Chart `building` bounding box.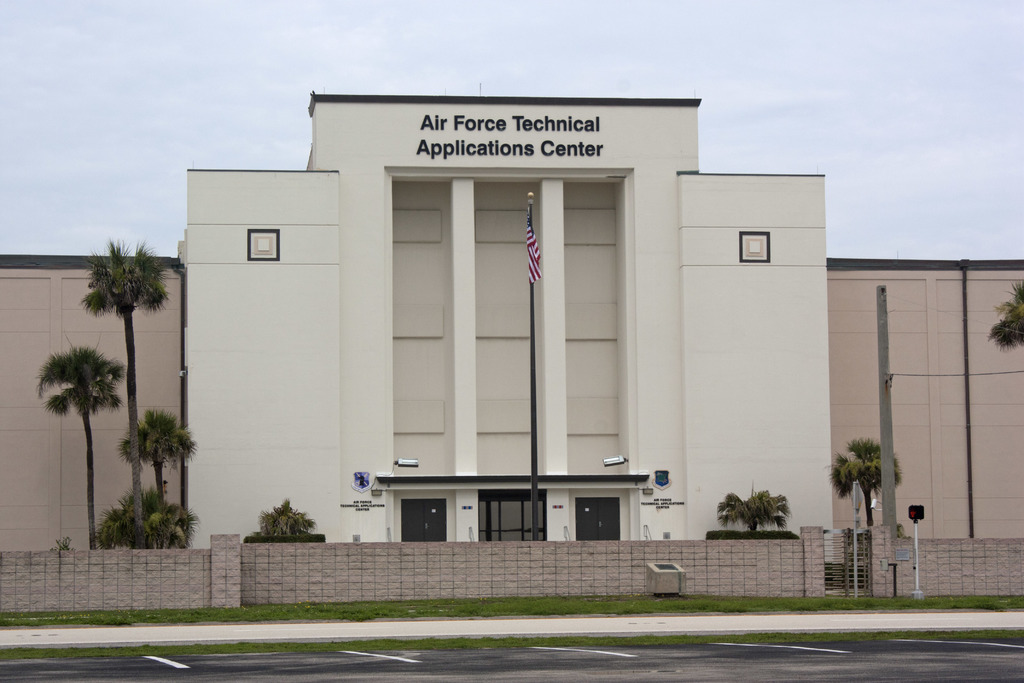
Charted: select_region(0, 90, 1023, 564).
